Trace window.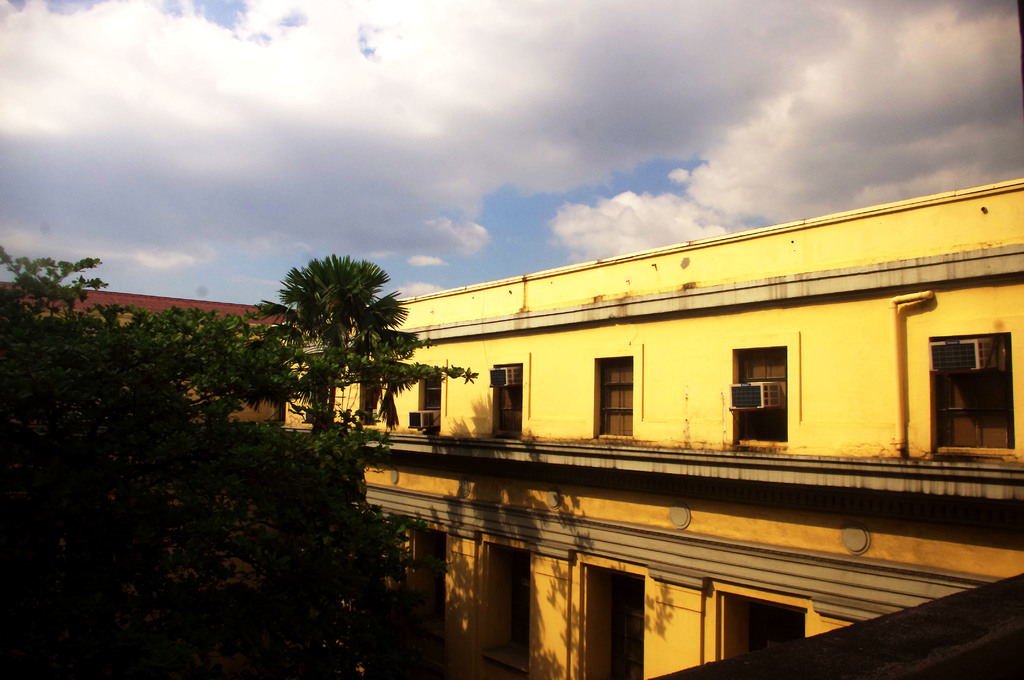
Traced to {"x1": 728, "y1": 345, "x2": 789, "y2": 446}.
